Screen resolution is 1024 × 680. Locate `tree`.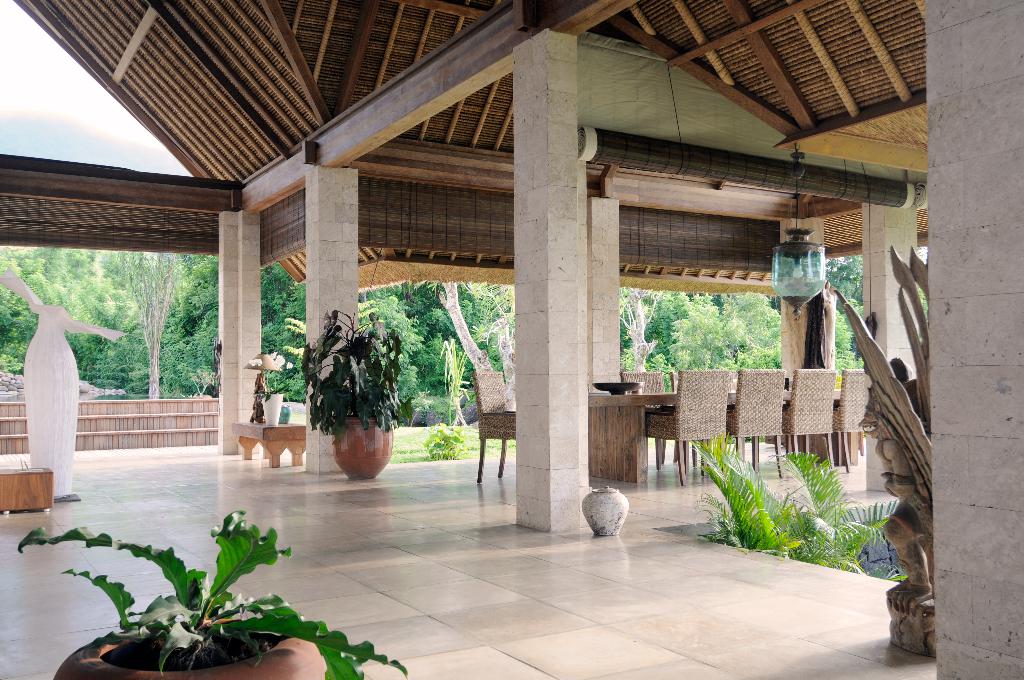
Rect(173, 250, 282, 405).
